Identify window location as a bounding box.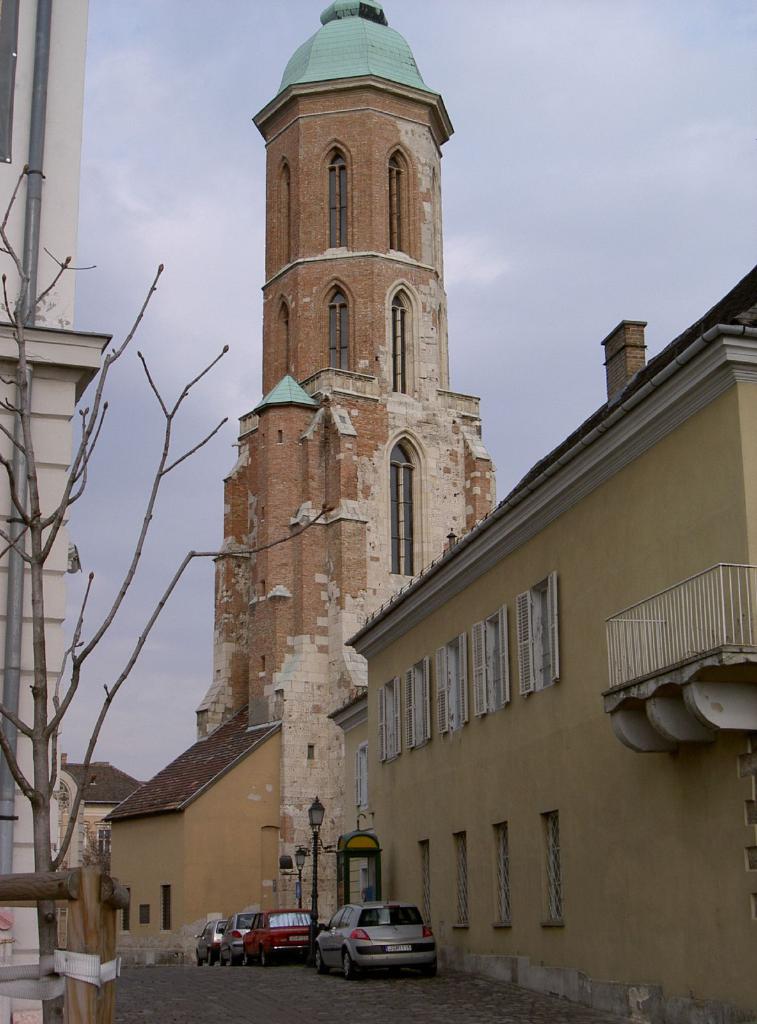
[left=449, top=826, right=470, bottom=931].
